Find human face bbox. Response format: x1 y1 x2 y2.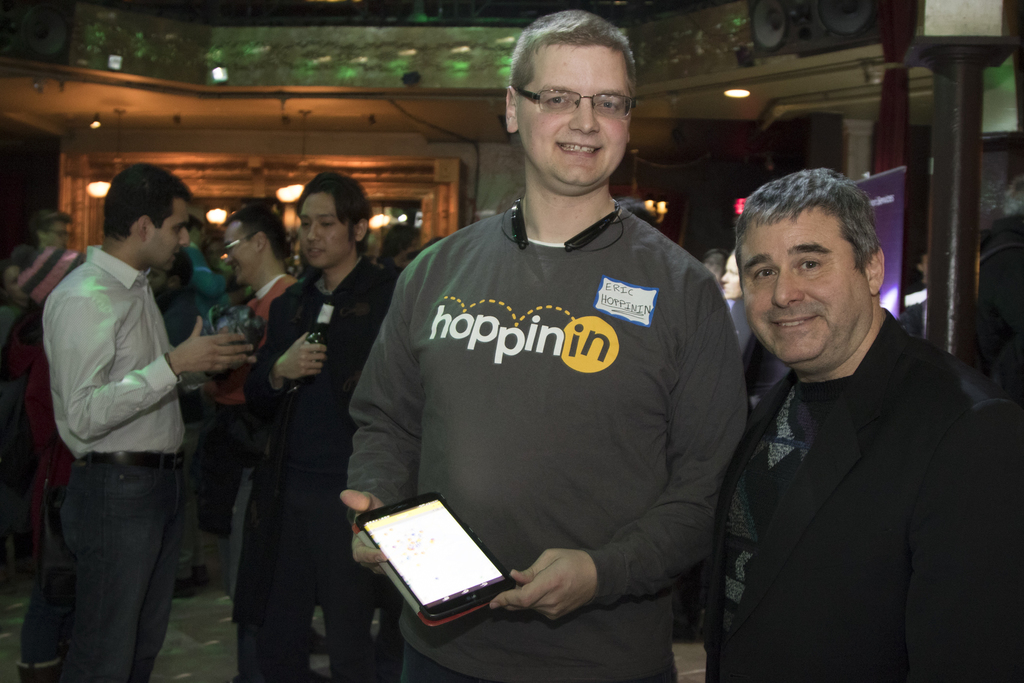
152 201 191 272.
